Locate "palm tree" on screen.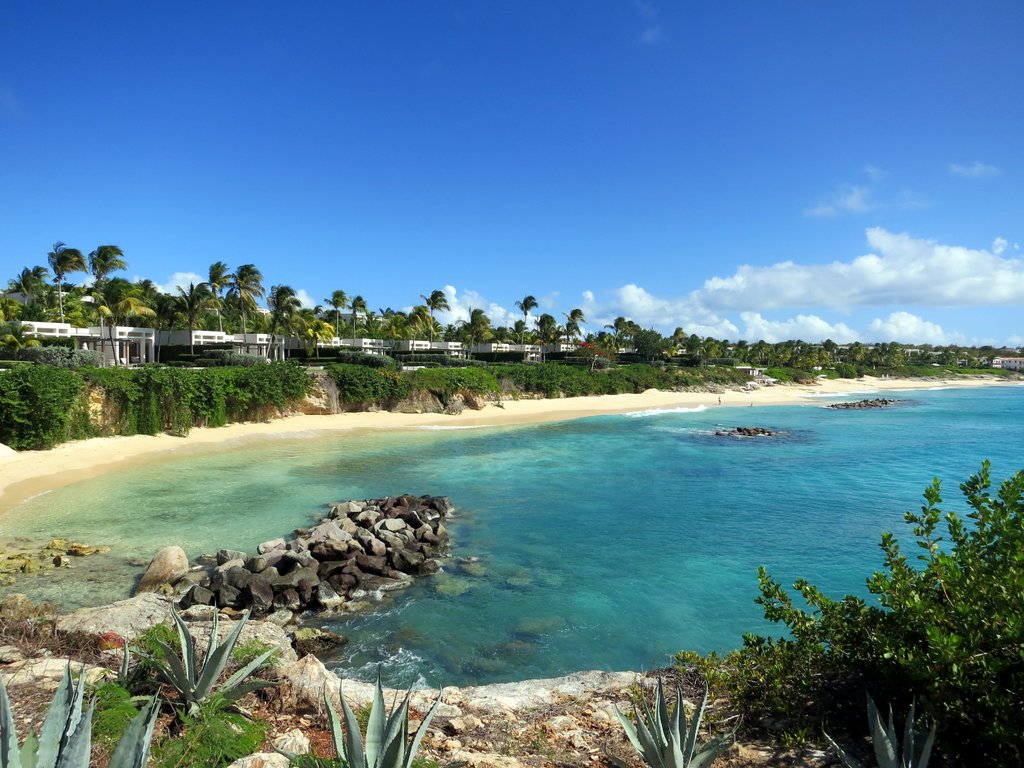
On screen at x1=503 y1=290 x2=538 y2=341.
